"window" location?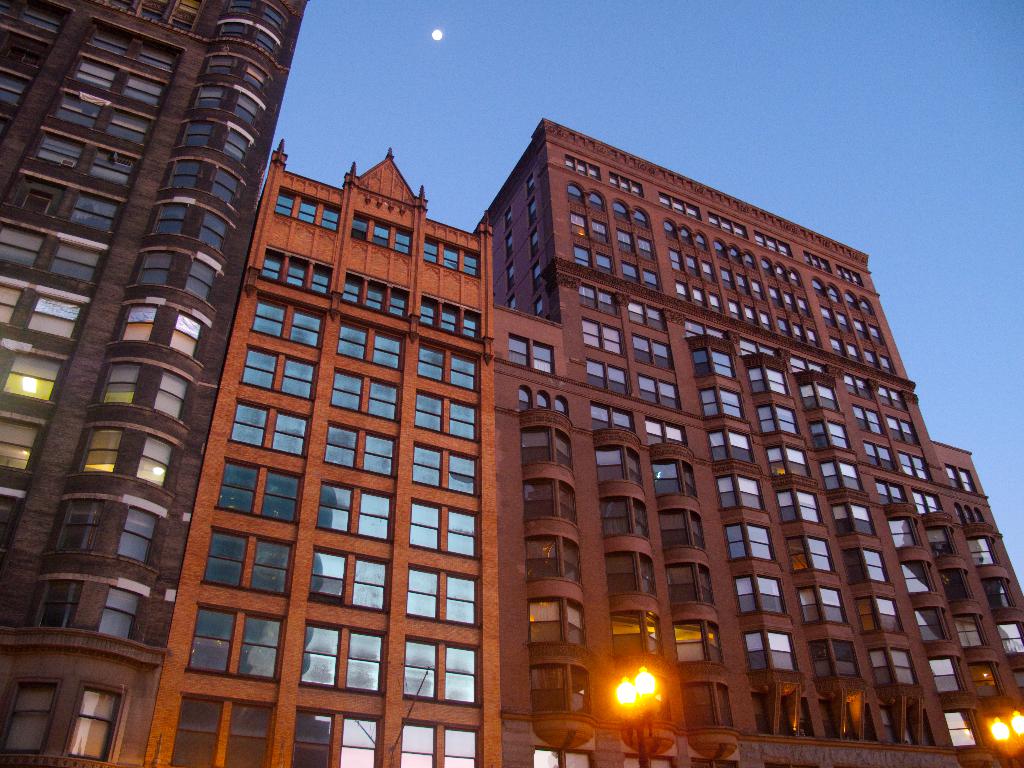
(532, 742, 594, 767)
